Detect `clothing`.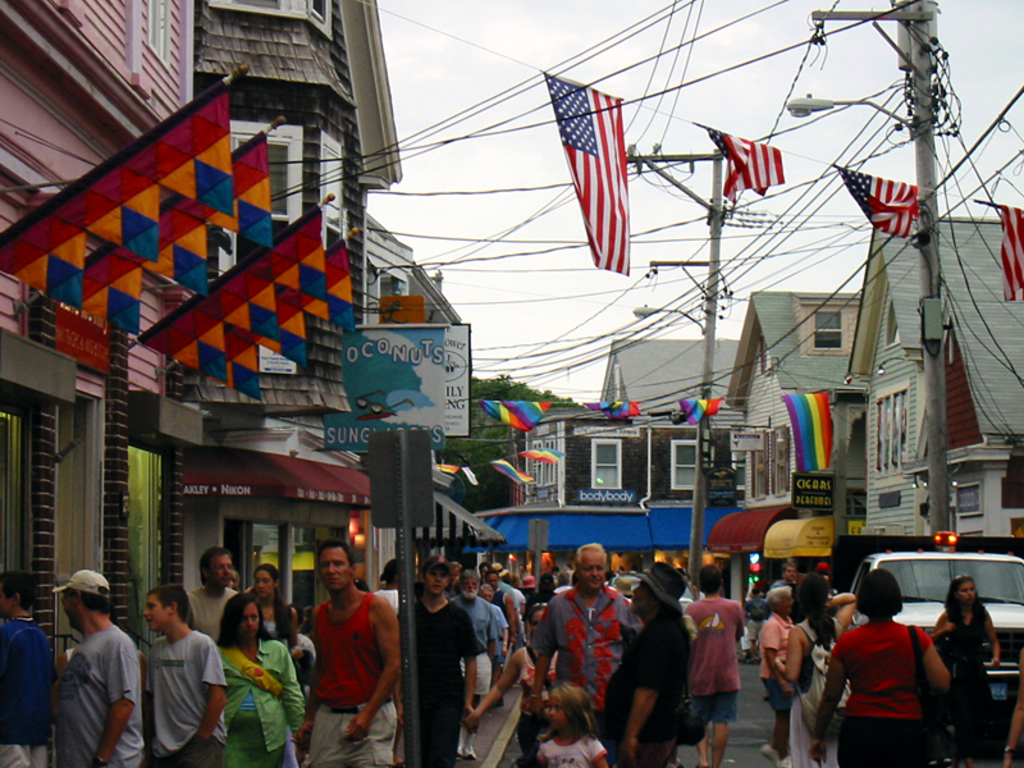
Detected at (931, 611, 992, 767).
